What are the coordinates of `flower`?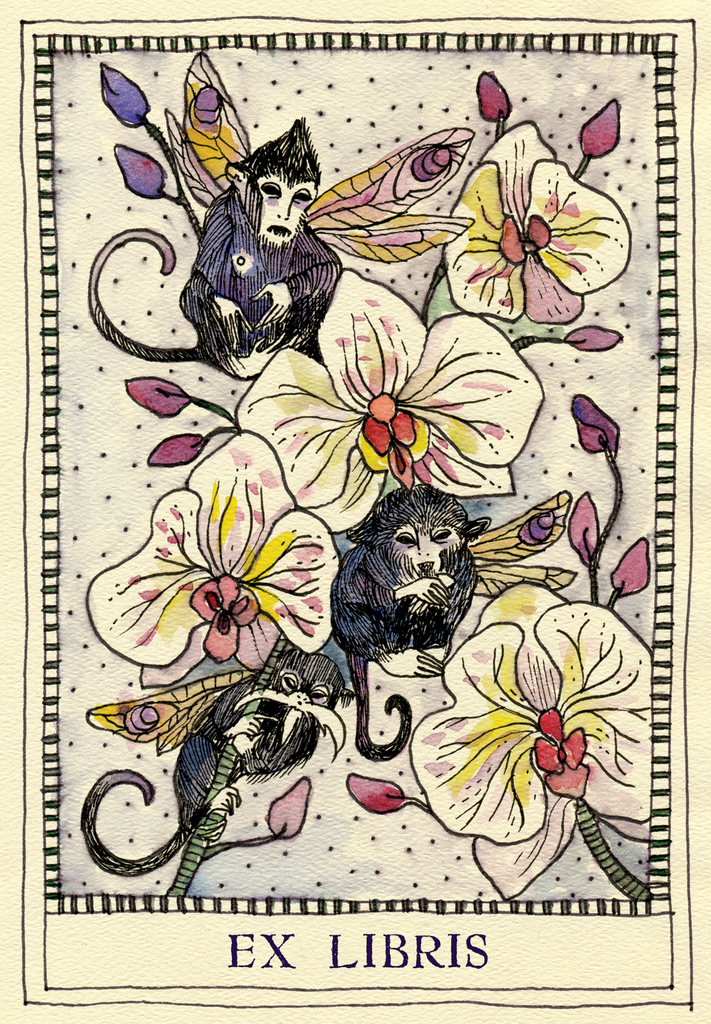
crop(342, 772, 406, 819).
